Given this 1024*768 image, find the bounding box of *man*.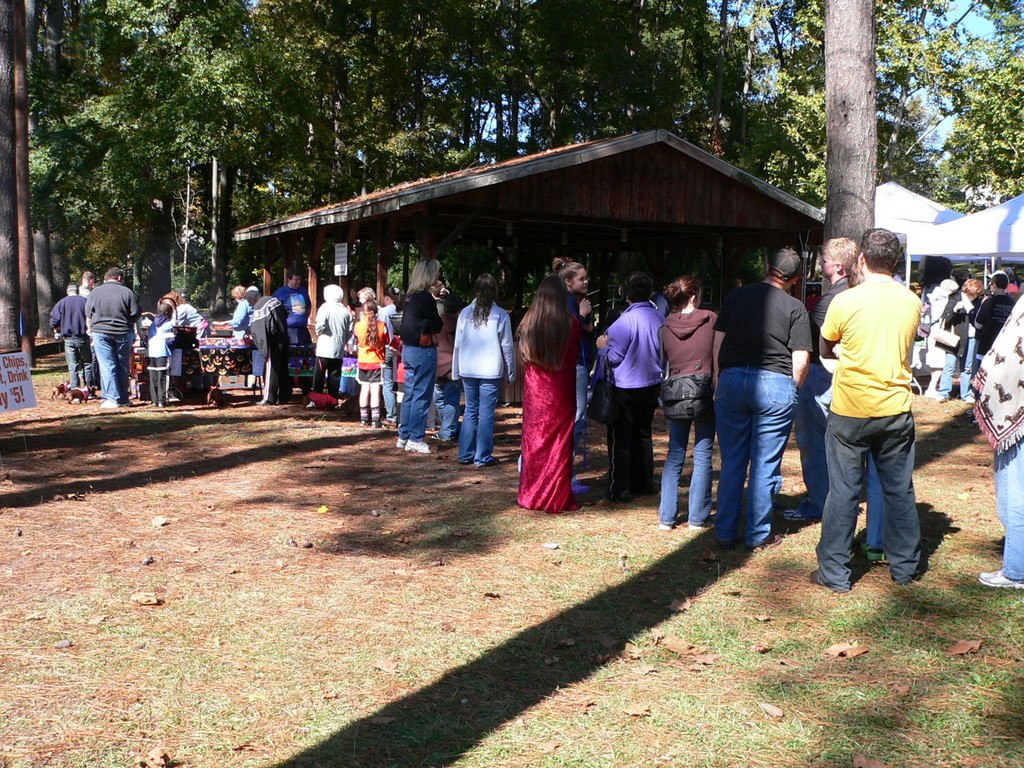
(81, 266, 141, 409).
